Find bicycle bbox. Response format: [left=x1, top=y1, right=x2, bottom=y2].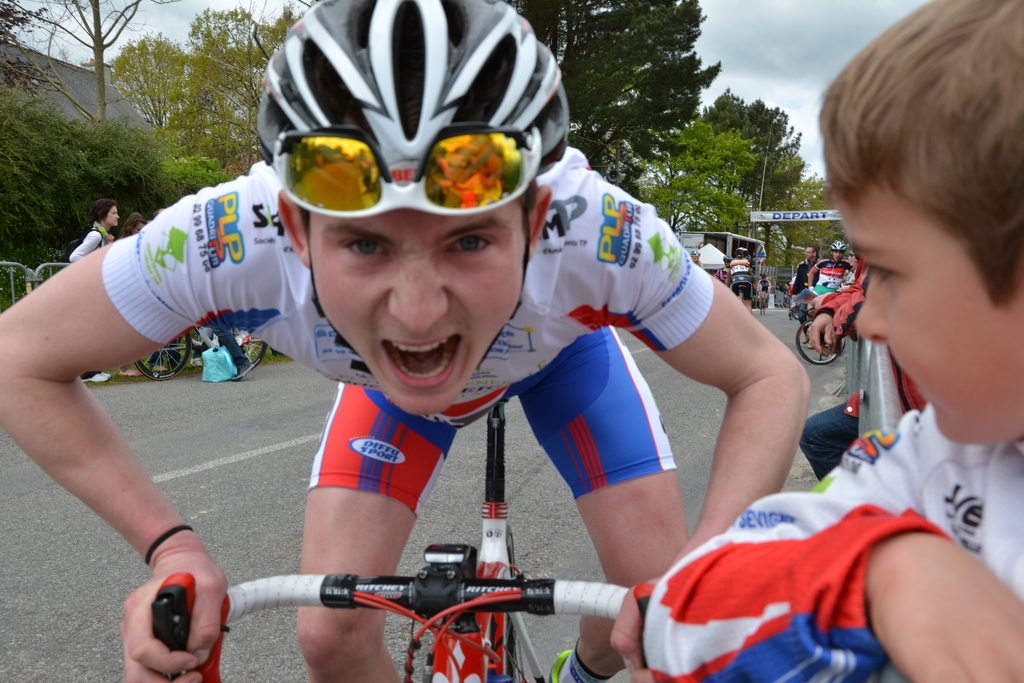
[left=756, top=291, right=769, bottom=313].
